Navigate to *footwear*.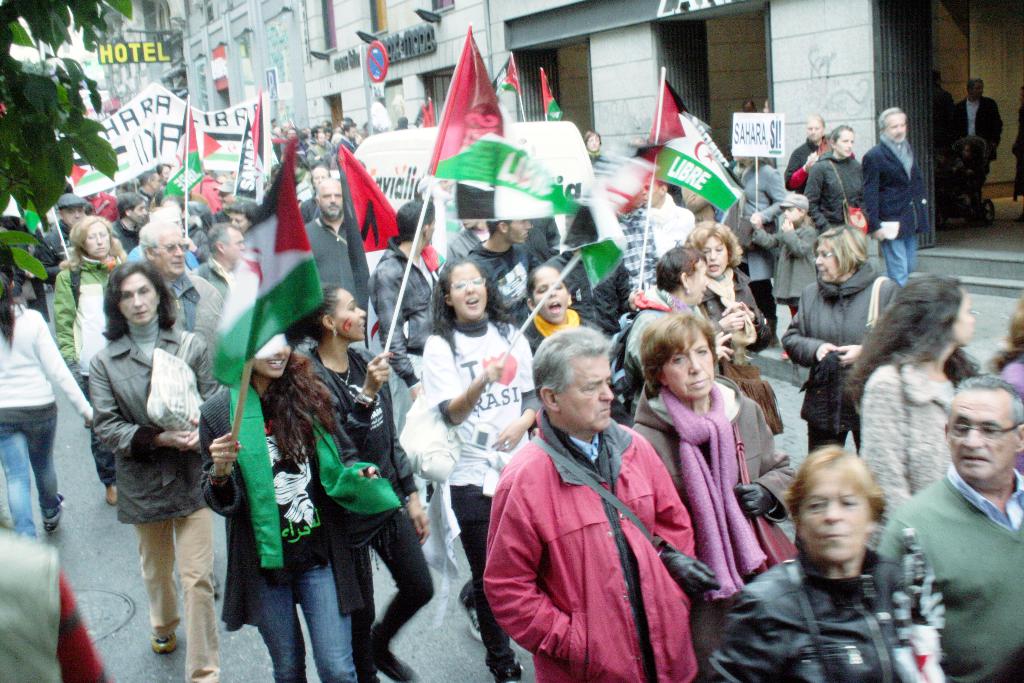
Navigation target: [left=150, top=630, right=175, bottom=652].
